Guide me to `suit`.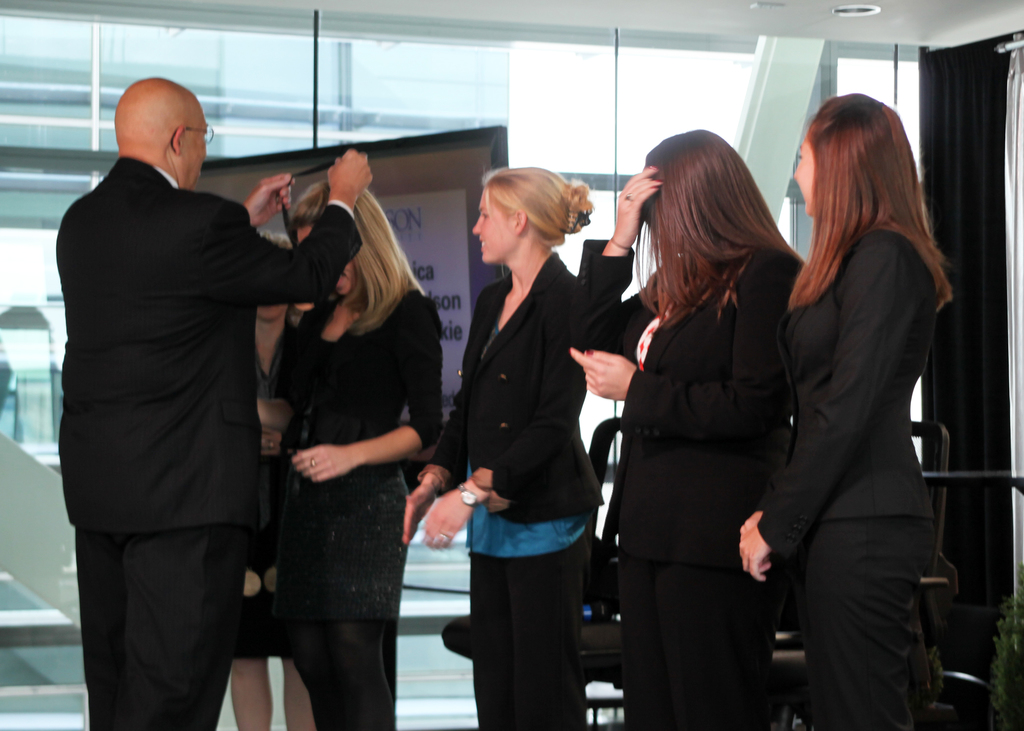
Guidance: x1=744, y1=225, x2=938, y2=730.
